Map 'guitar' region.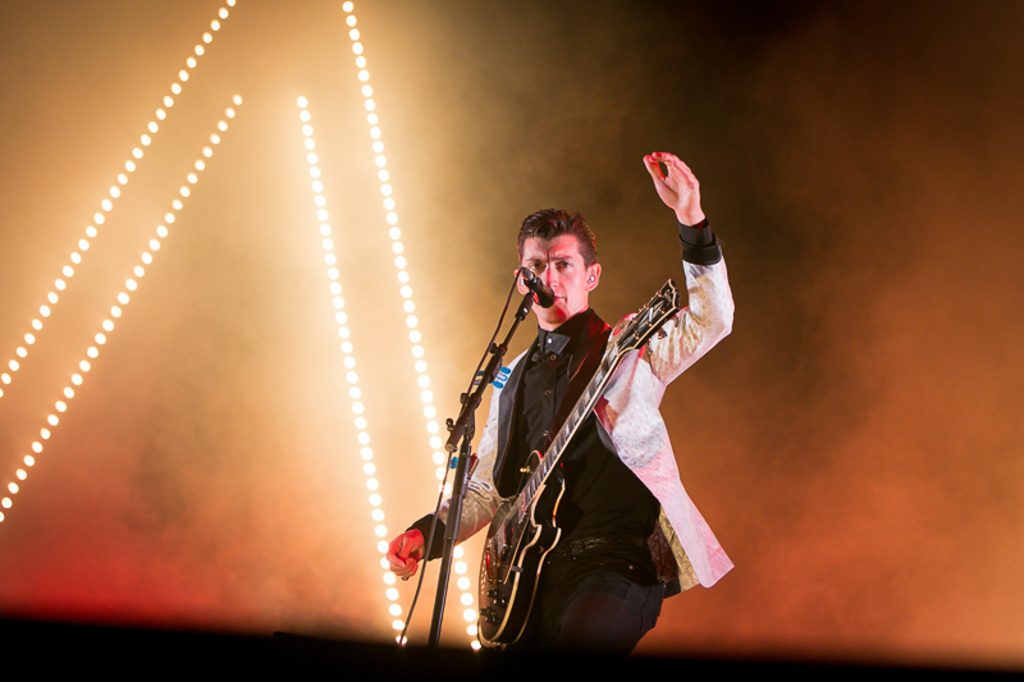
Mapped to region(393, 282, 671, 669).
